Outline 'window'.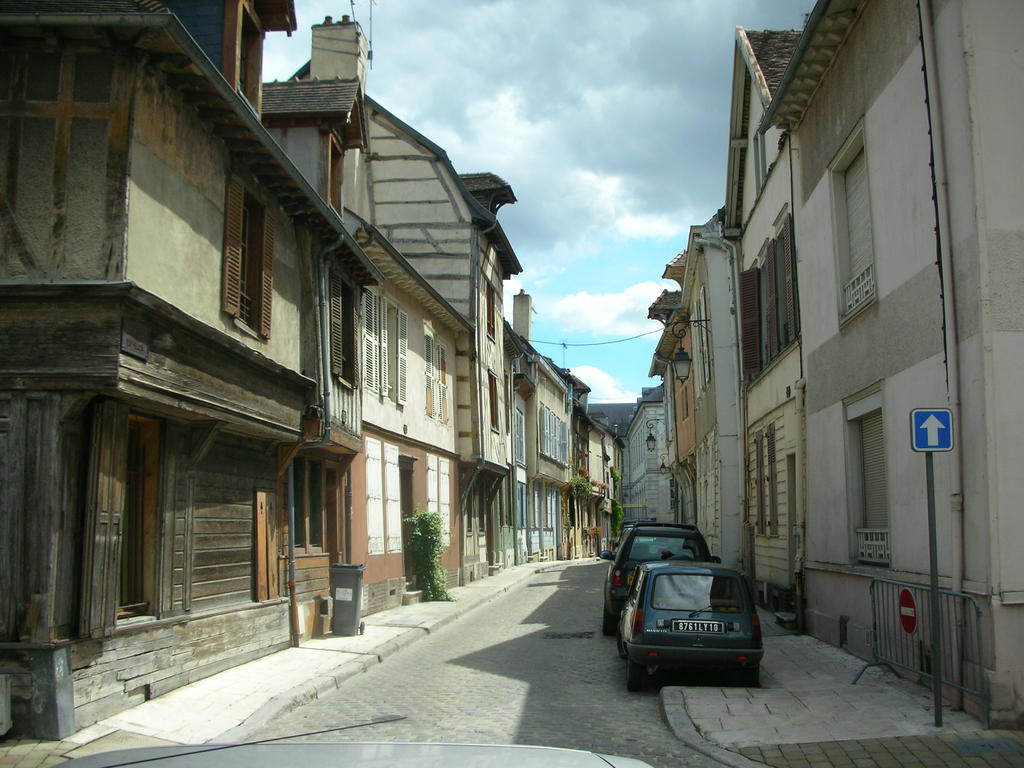
Outline: locate(80, 399, 190, 625).
